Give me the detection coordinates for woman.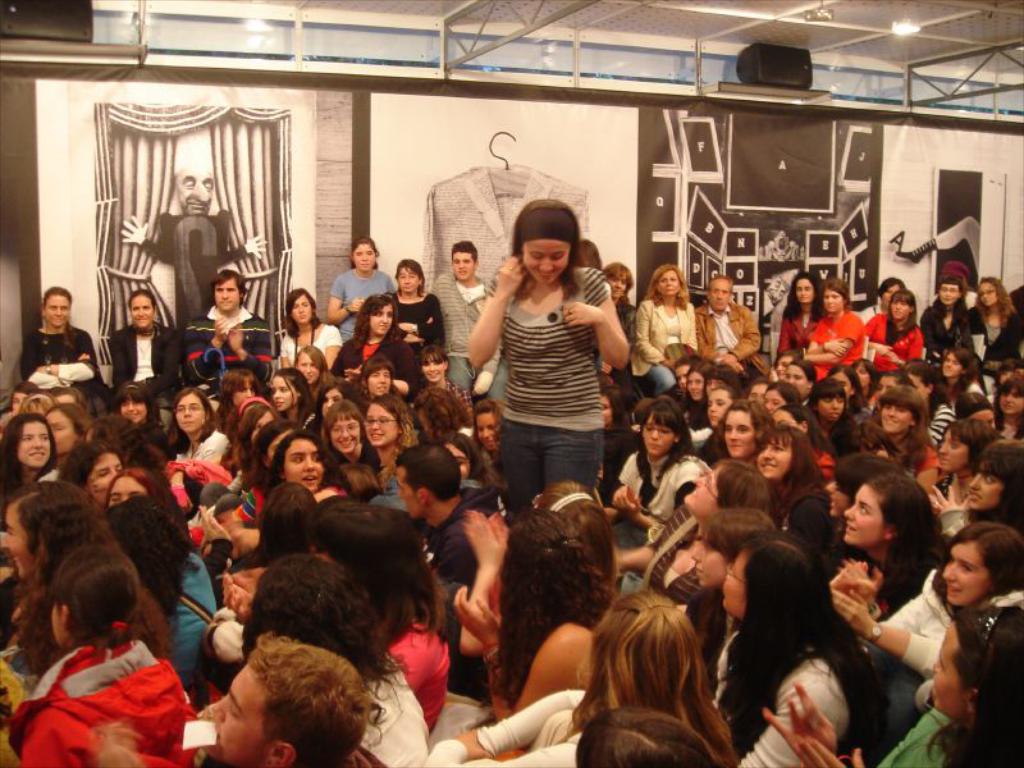
{"x1": 389, "y1": 261, "x2": 444, "y2": 367}.
